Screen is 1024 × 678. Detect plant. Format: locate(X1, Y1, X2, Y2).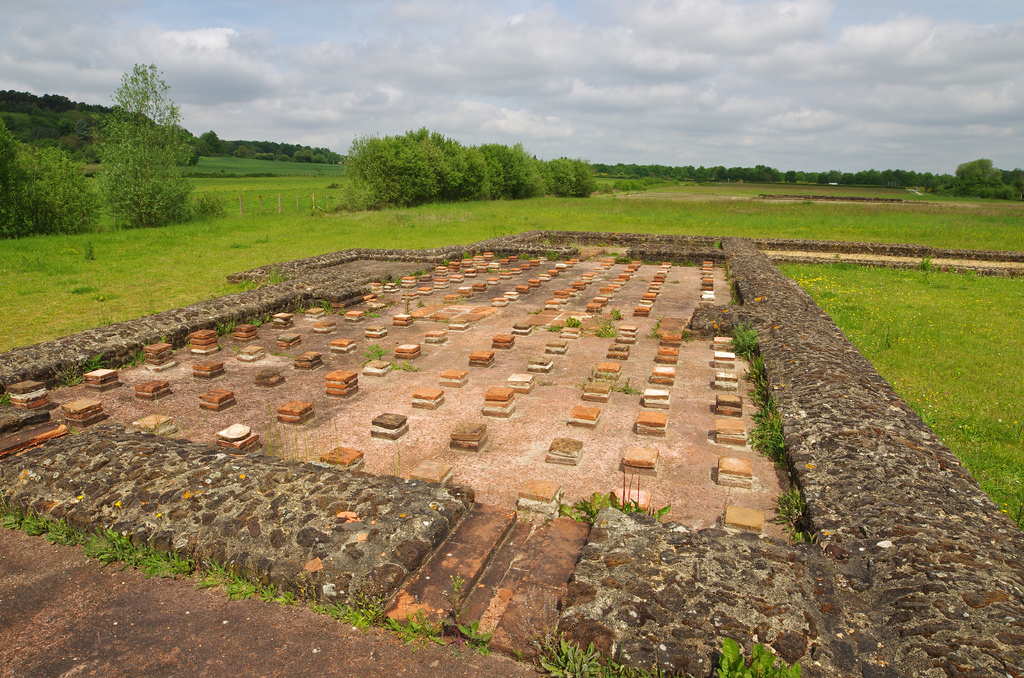
locate(97, 287, 129, 302).
